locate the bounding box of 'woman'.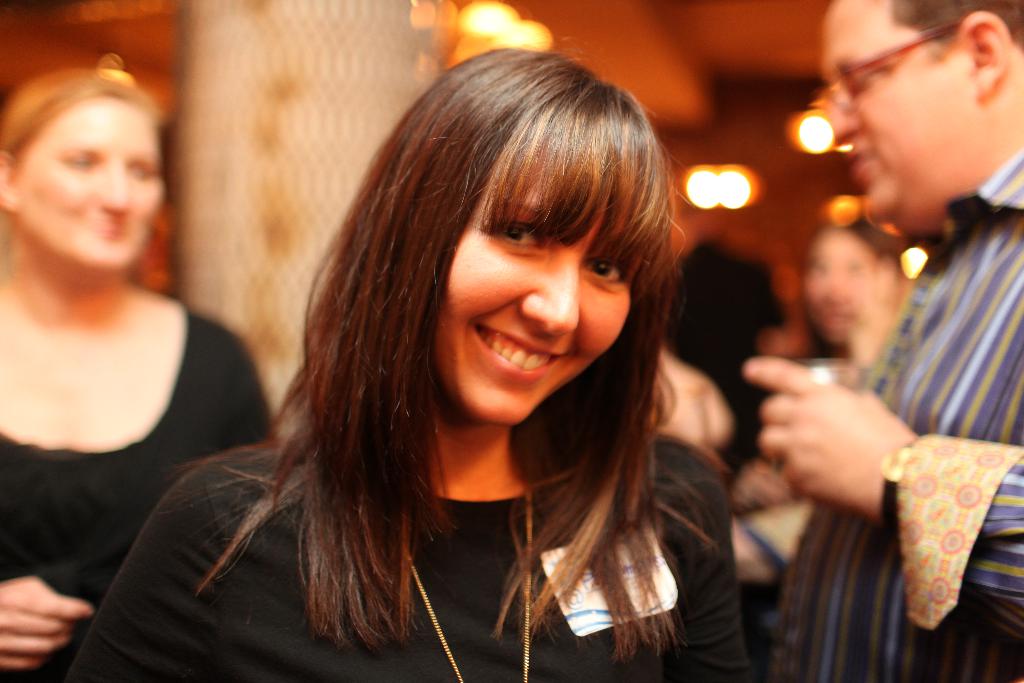
Bounding box: (60, 39, 754, 682).
